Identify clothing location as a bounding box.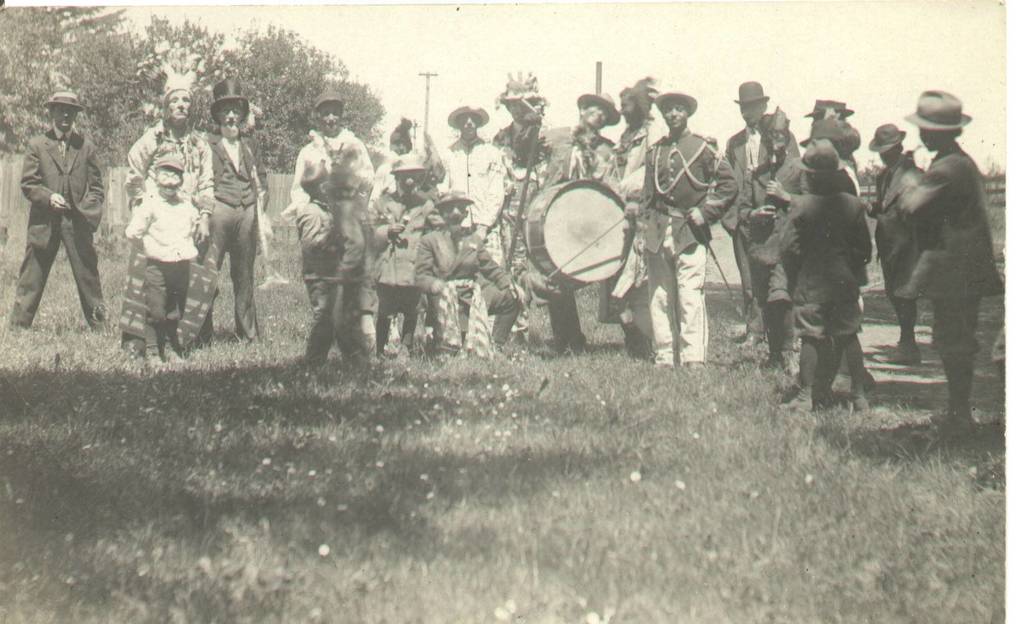
116/113/234/220.
